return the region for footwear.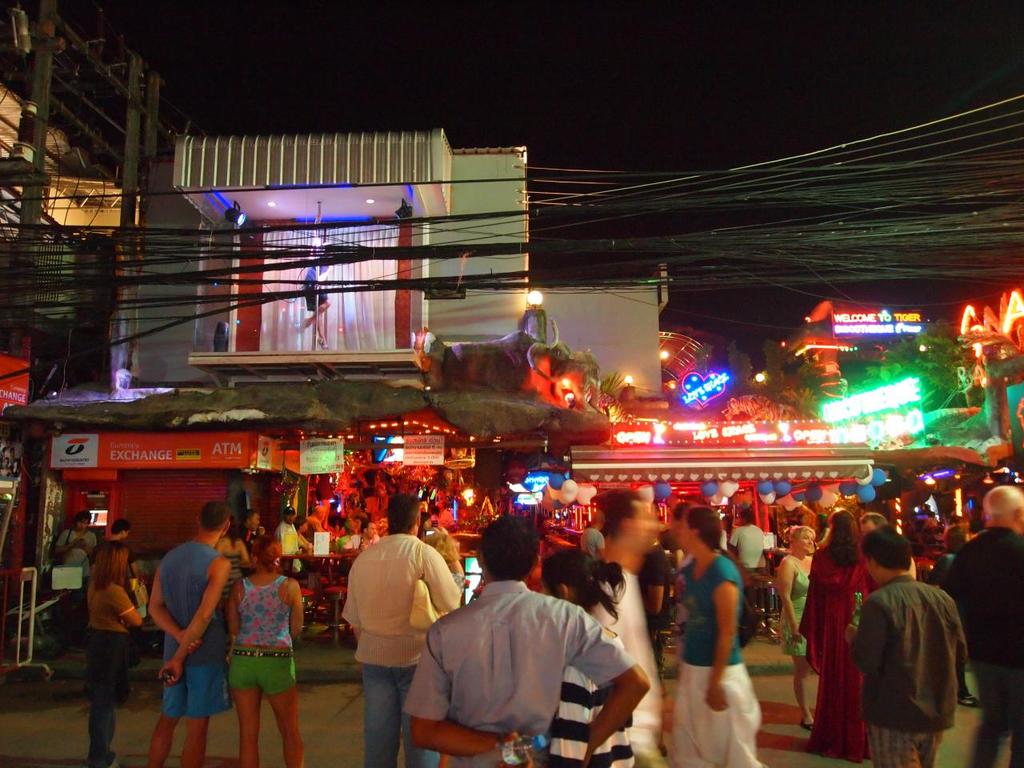
pyautogui.locateOnScreen(798, 719, 816, 731).
